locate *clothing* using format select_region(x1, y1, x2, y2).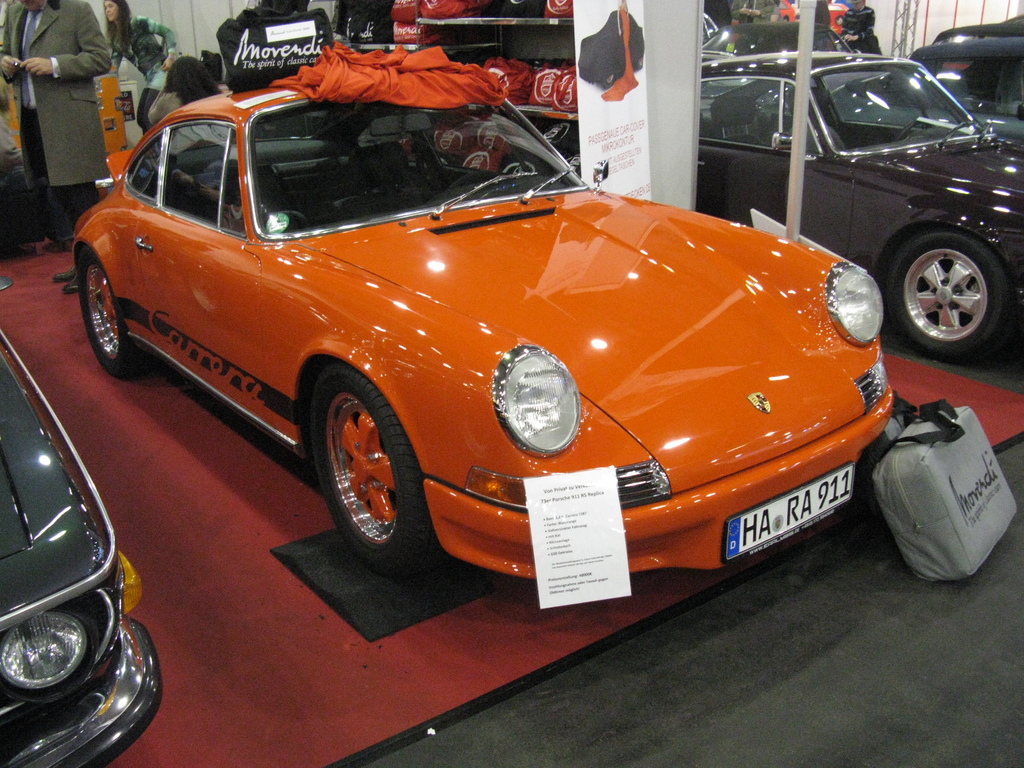
select_region(146, 84, 227, 131).
